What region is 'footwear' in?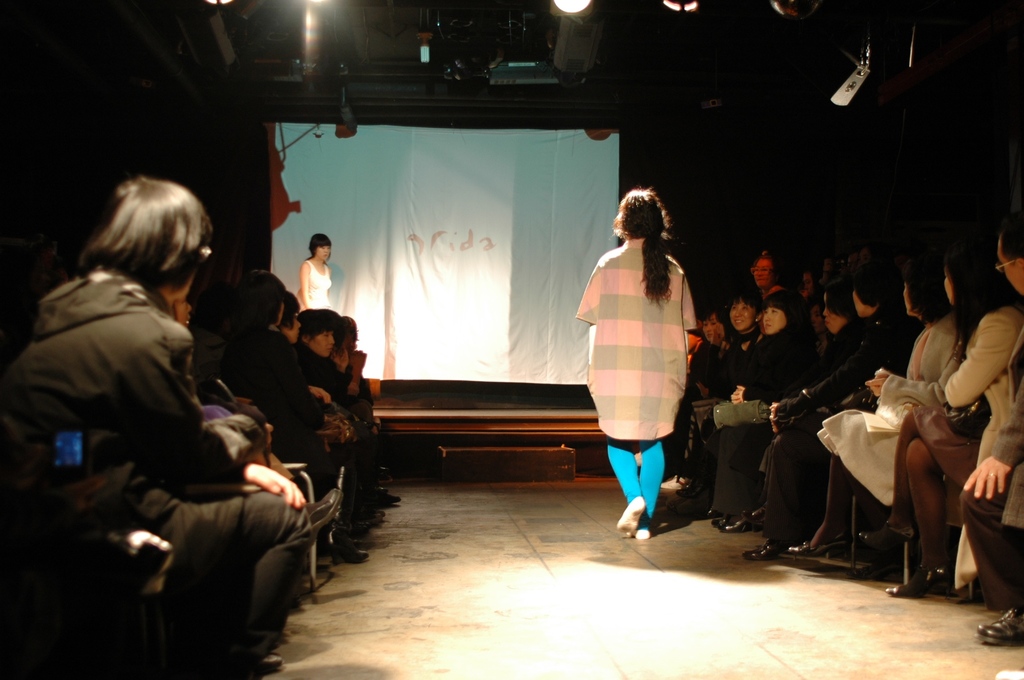
Rect(723, 517, 765, 534).
